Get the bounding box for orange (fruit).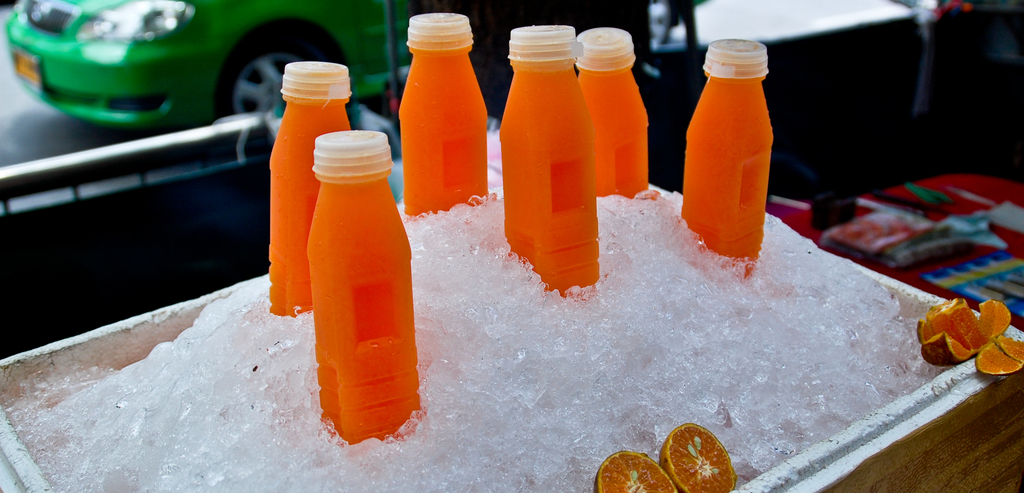
<bbox>915, 288, 1023, 374</bbox>.
